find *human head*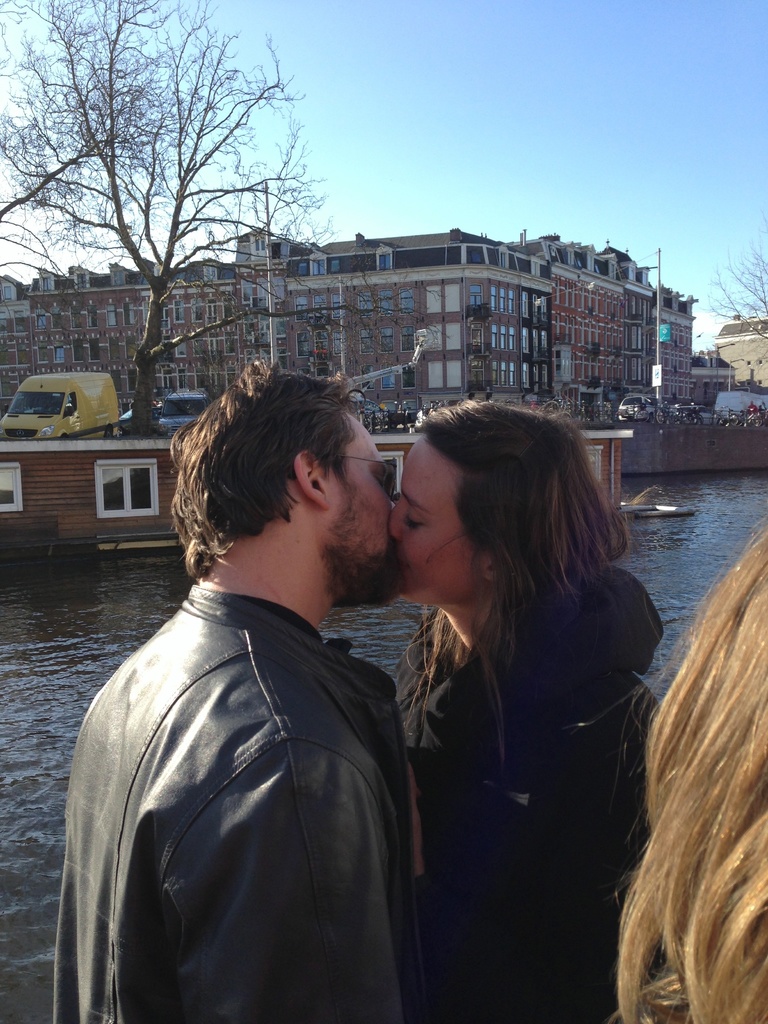
<bbox>392, 407, 605, 606</bbox>
